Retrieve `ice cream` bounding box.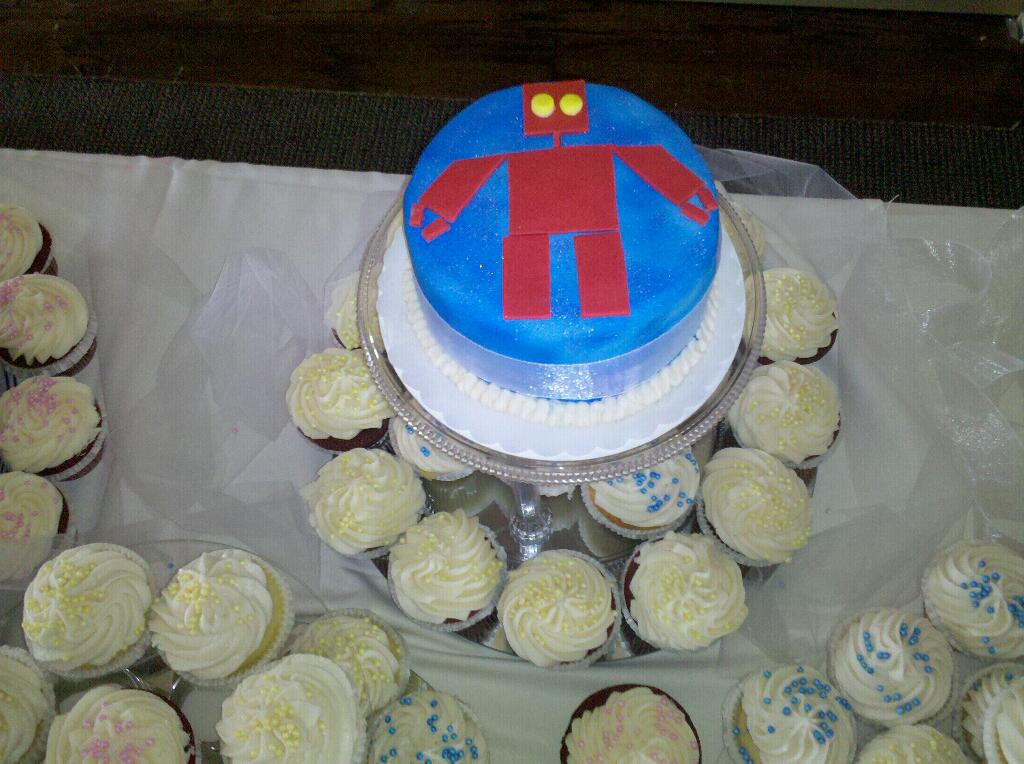
Bounding box: bbox=(143, 543, 275, 685).
